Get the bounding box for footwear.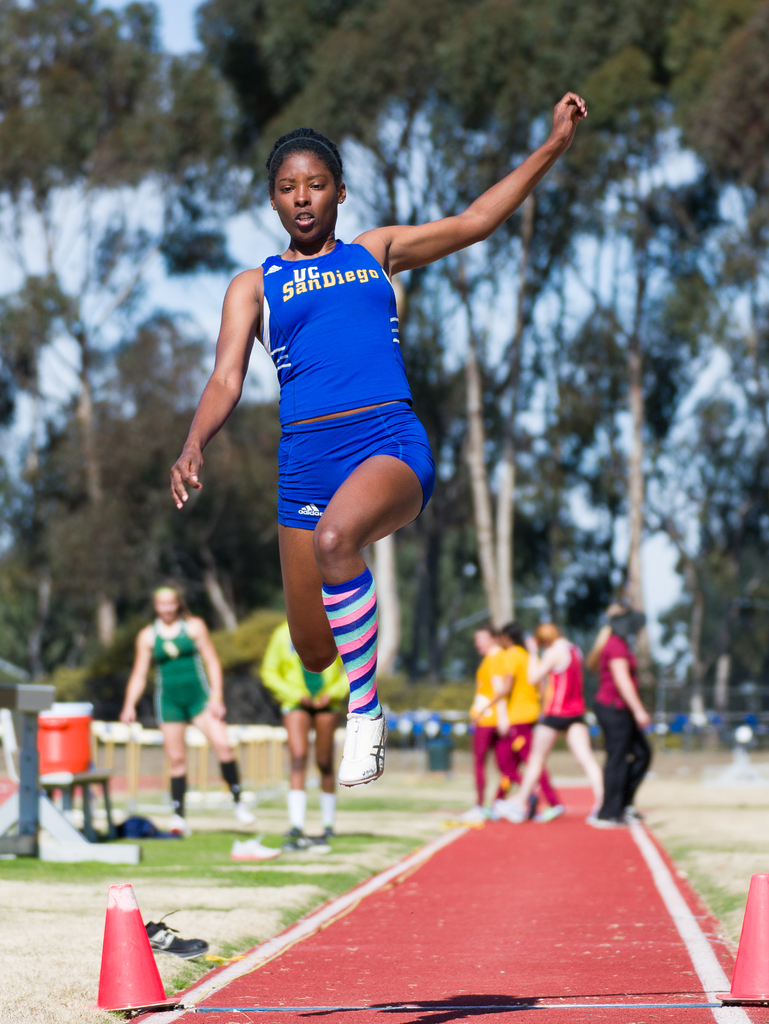
bbox=(234, 792, 254, 824).
